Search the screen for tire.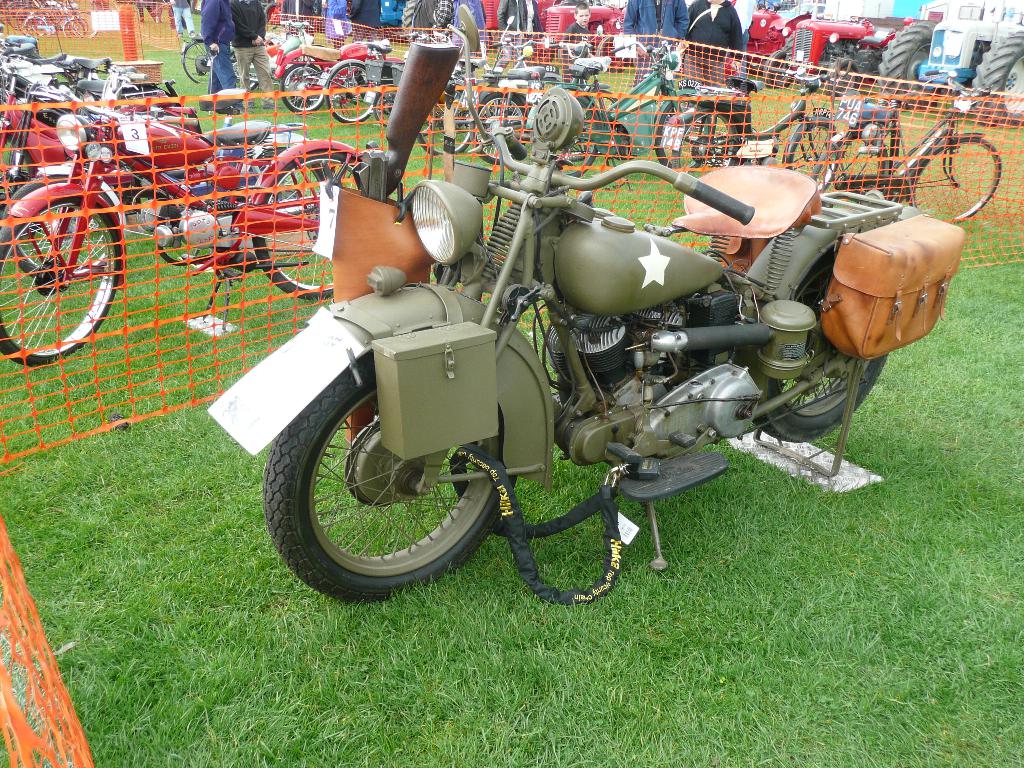
Found at rect(654, 95, 712, 173).
